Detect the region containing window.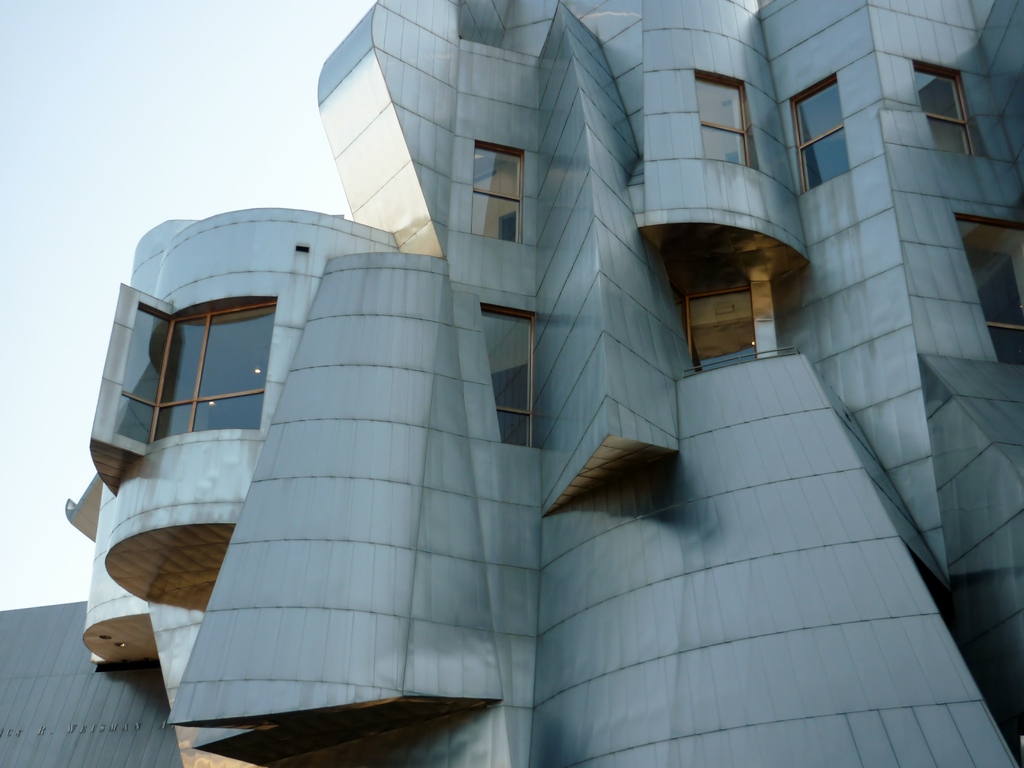
(682, 276, 764, 378).
